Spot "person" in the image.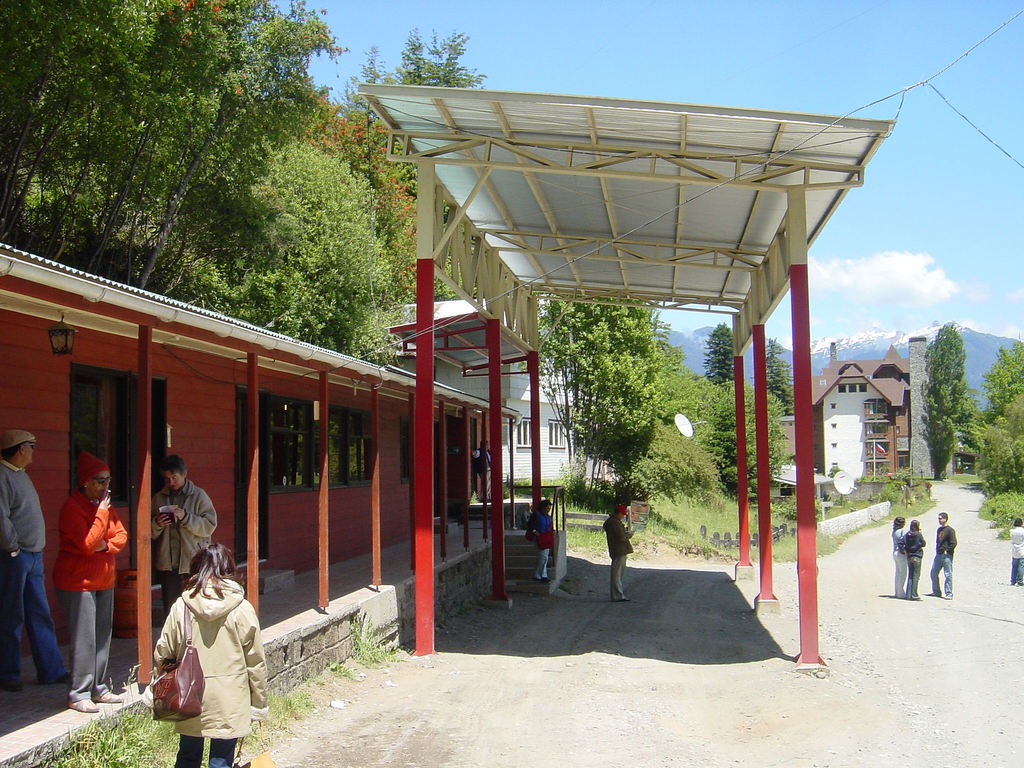
"person" found at rect(146, 460, 218, 609).
